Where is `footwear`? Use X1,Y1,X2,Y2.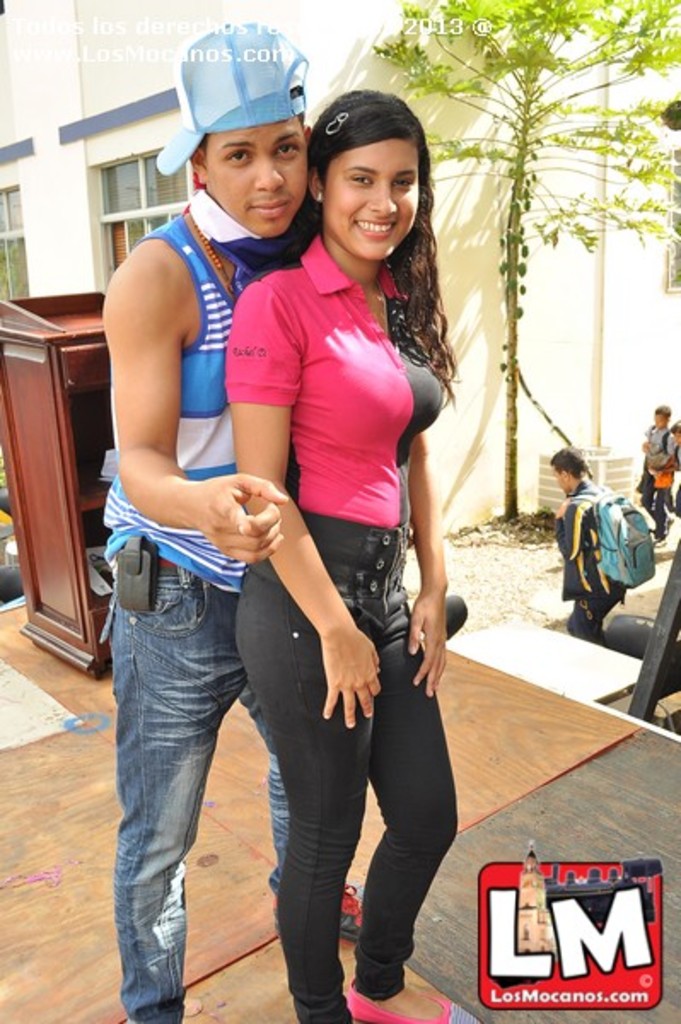
270,884,358,940.
